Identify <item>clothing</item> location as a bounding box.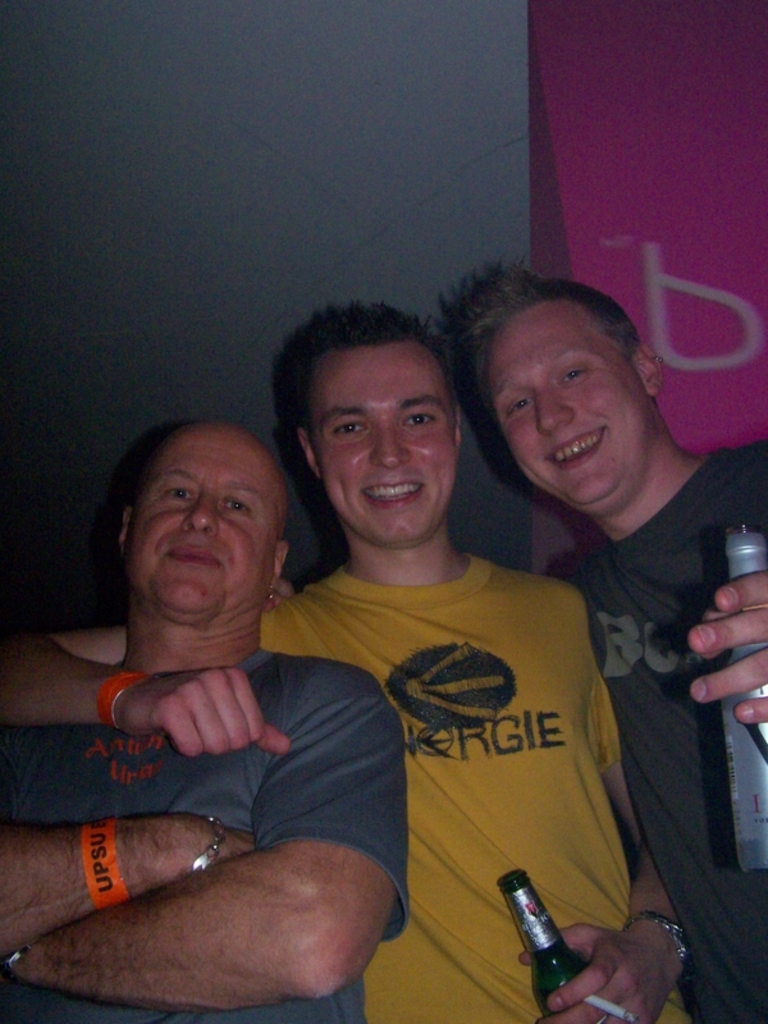
(535,440,767,1023).
